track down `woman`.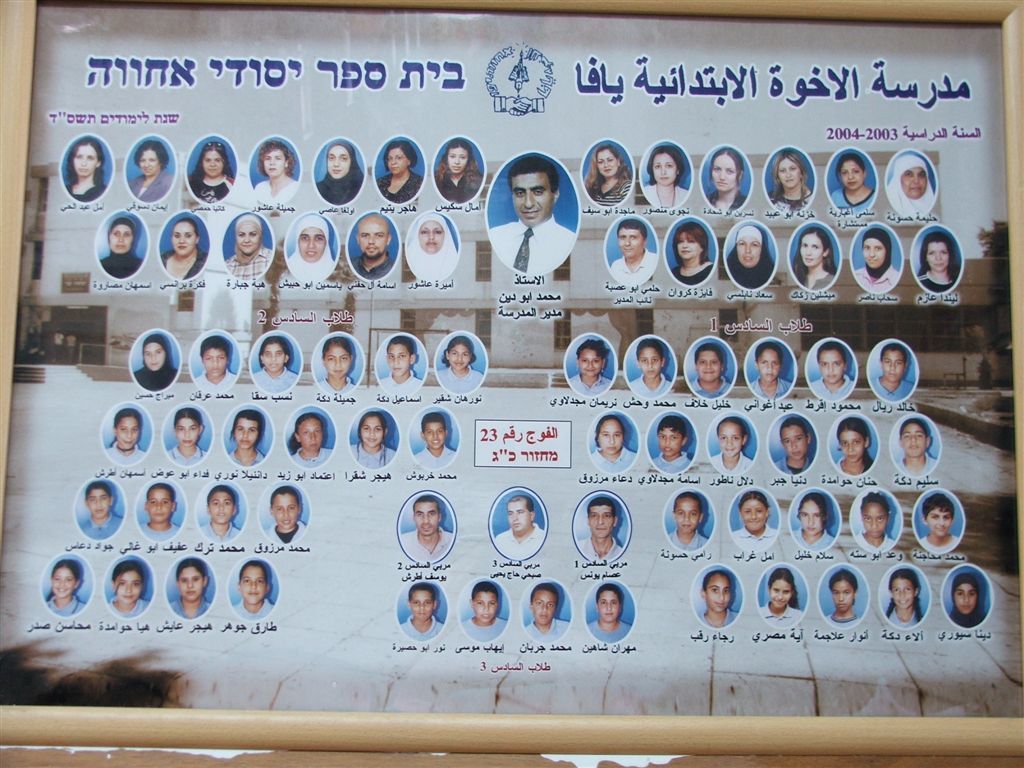
Tracked to 583:150:631:206.
